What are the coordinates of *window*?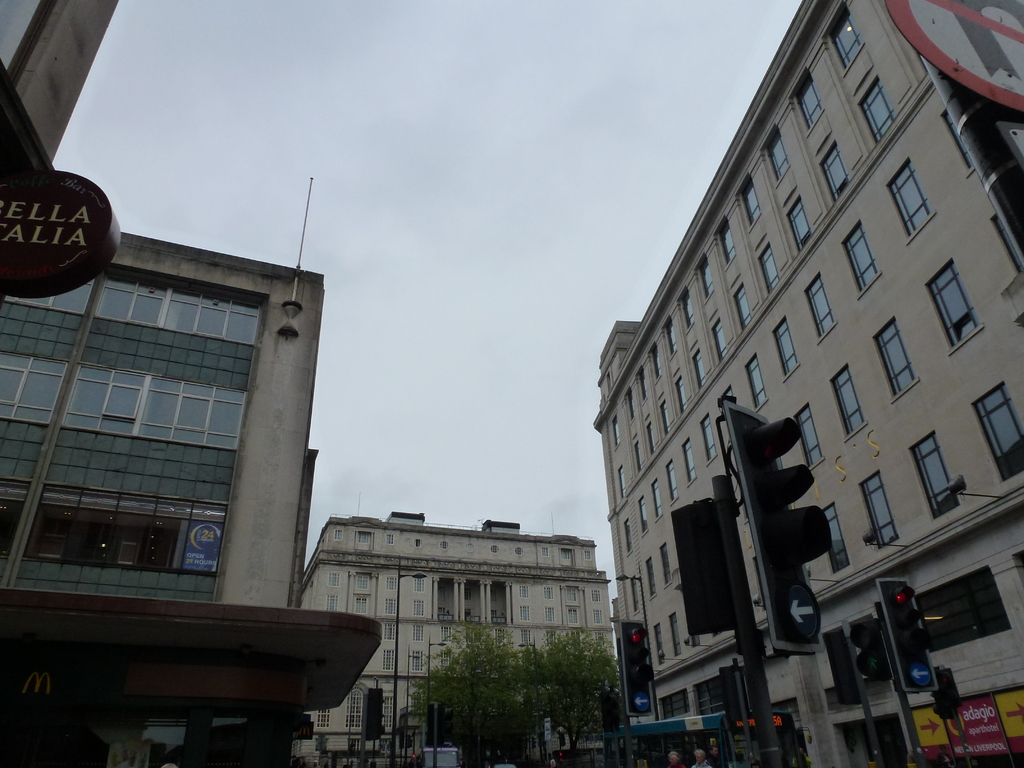
<region>440, 540, 449, 552</region>.
